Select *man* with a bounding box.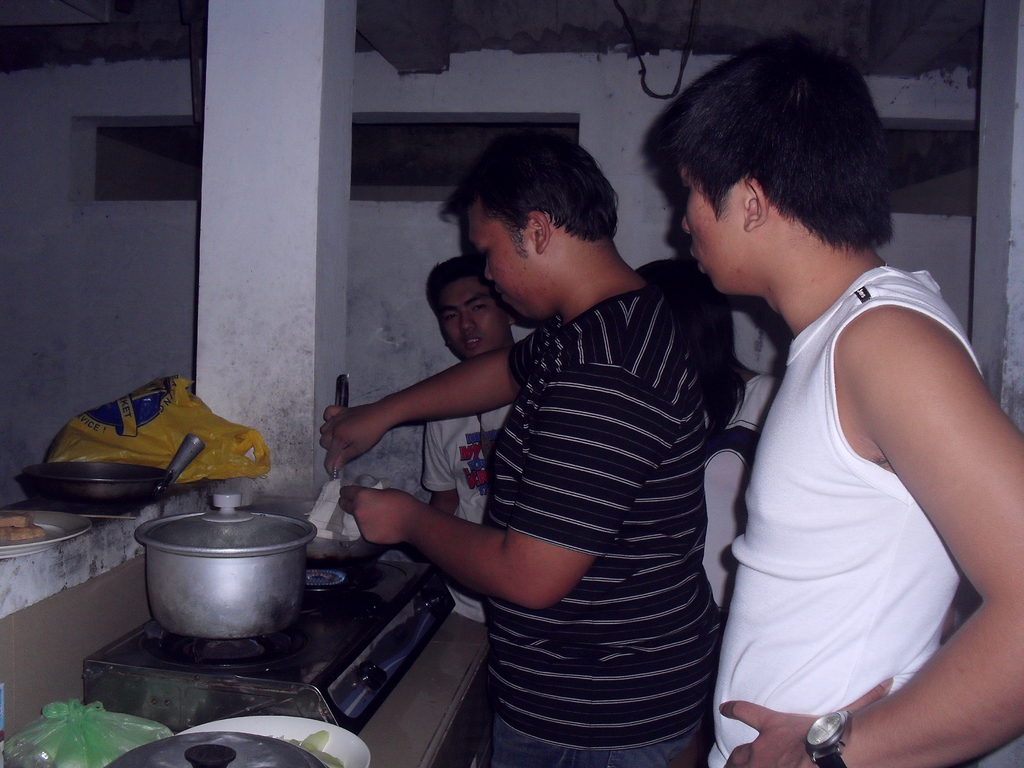
{"x1": 426, "y1": 255, "x2": 518, "y2": 626}.
